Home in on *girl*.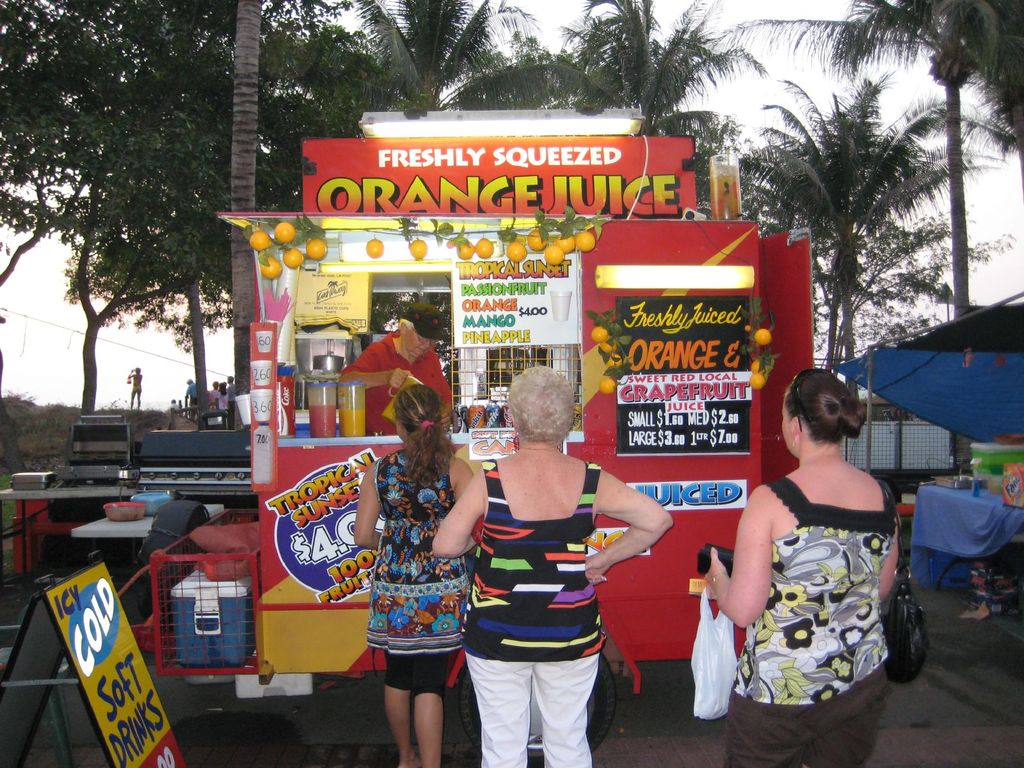
Homed in at Rect(435, 365, 673, 767).
